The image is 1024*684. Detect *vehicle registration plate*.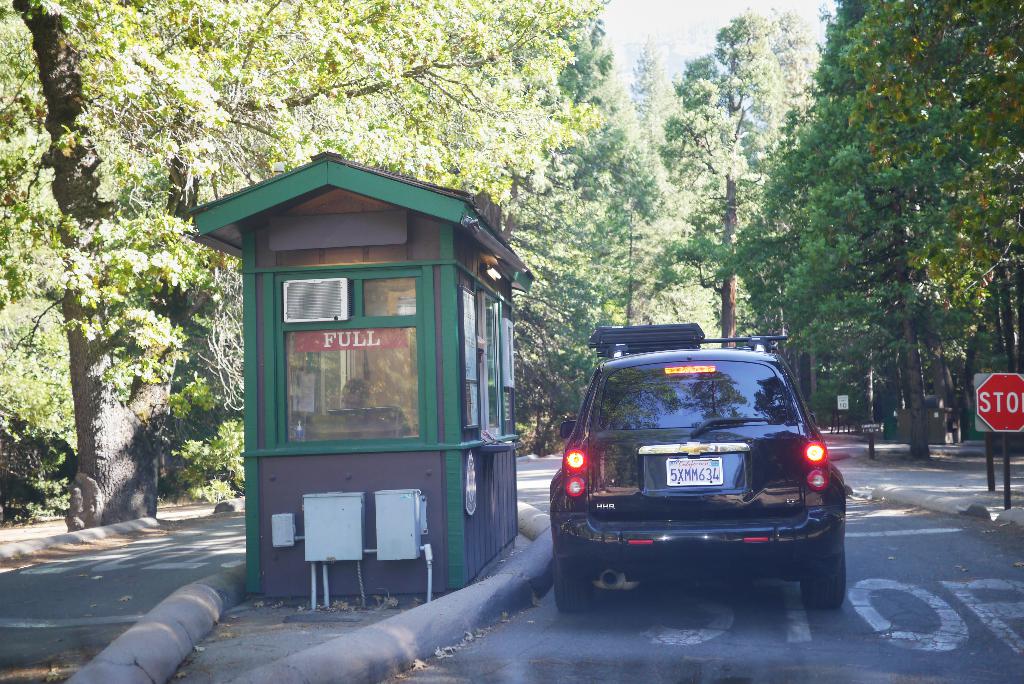
Detection: {"x1": 664, "y1": 453, "x2": 725, "y2": 488}.
